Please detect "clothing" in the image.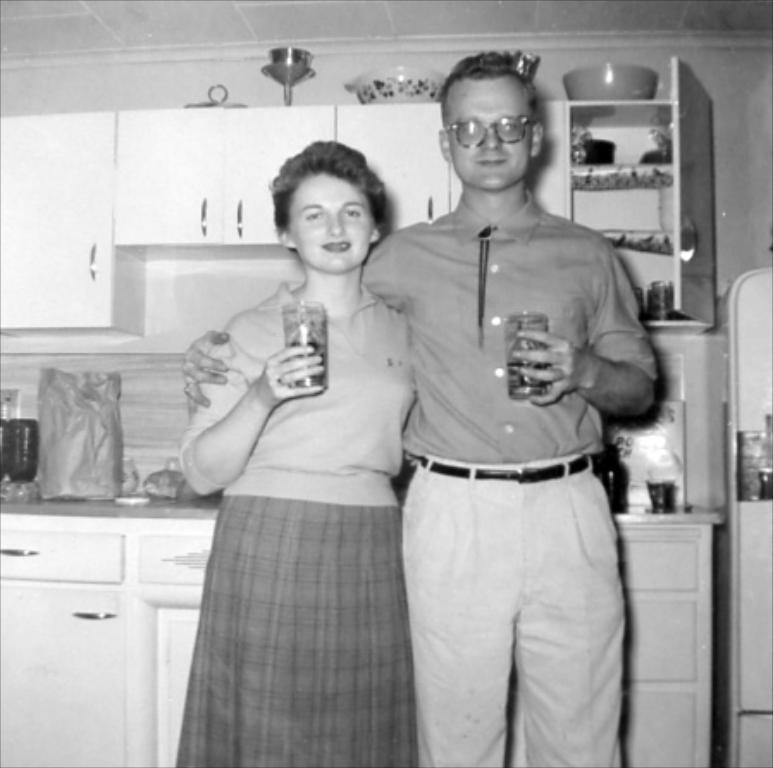
{"x1": 370, "y1": 133, "x2": 646, "y2": 744}.
